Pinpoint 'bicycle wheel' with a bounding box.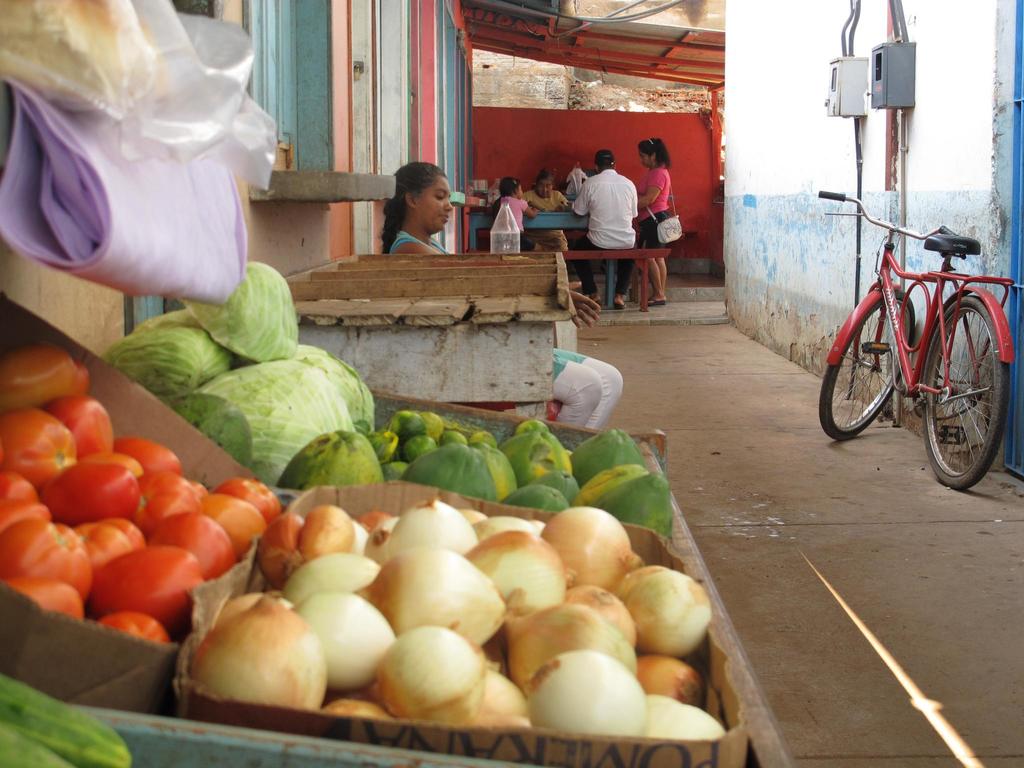
x1=822, y1=289, x2=922, y2=441.
